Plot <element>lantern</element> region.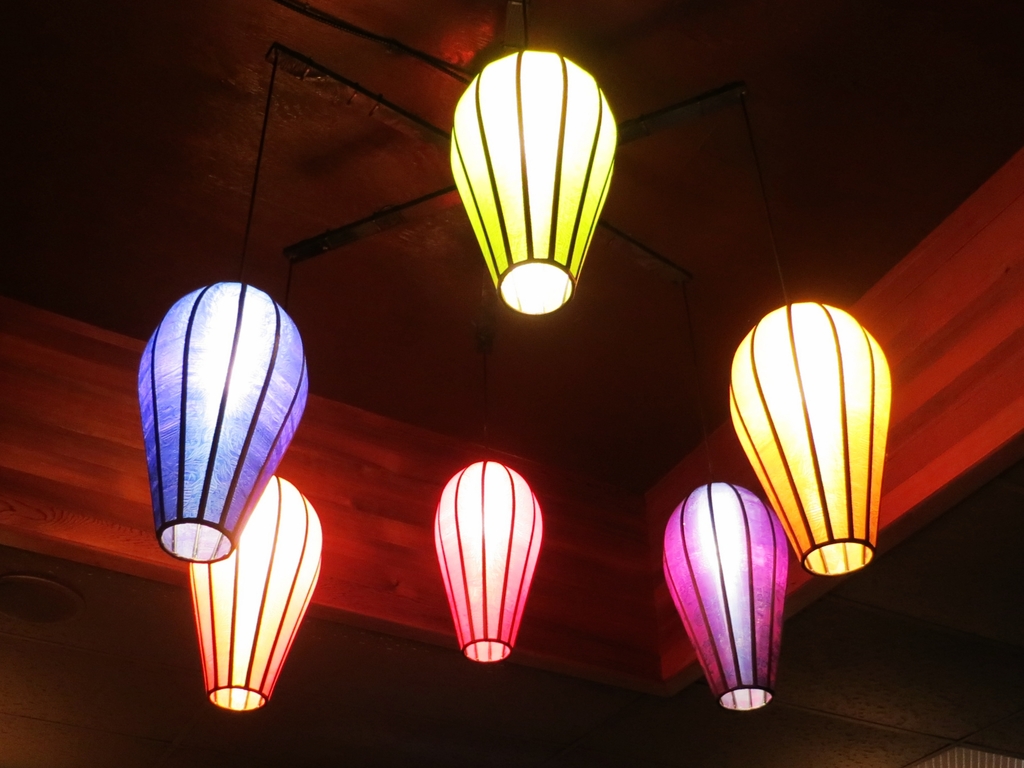
Plotted at 730 301 895 579.
